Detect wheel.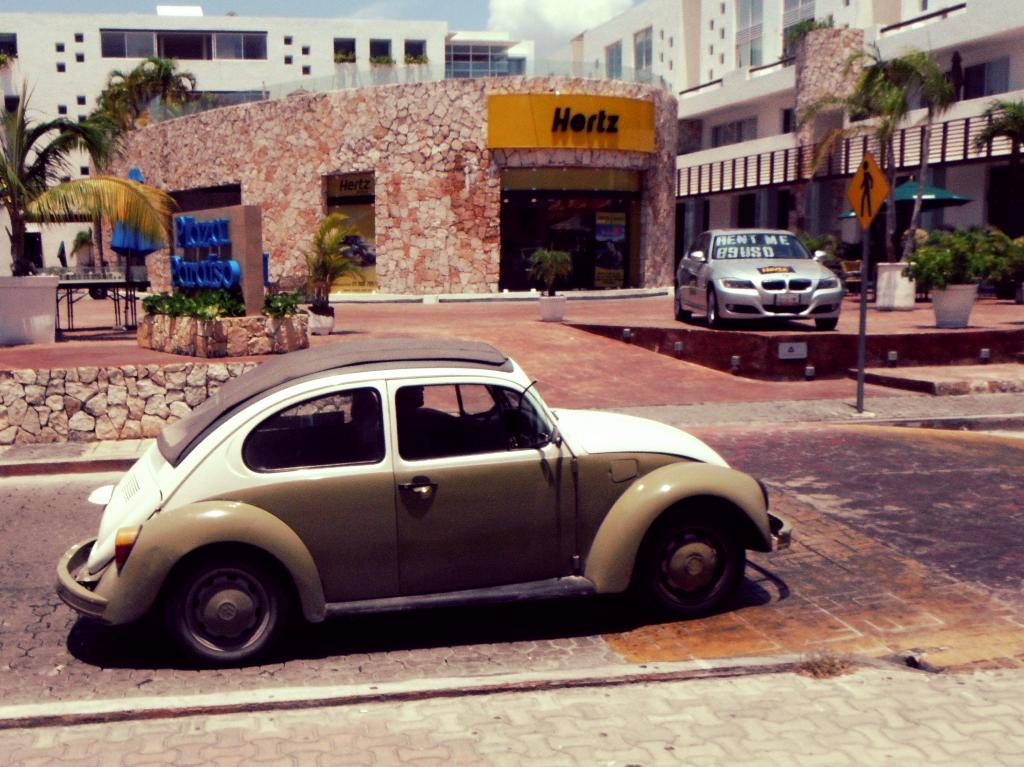
Detected at x1=635 y1=506 x2=748 y2=610.
